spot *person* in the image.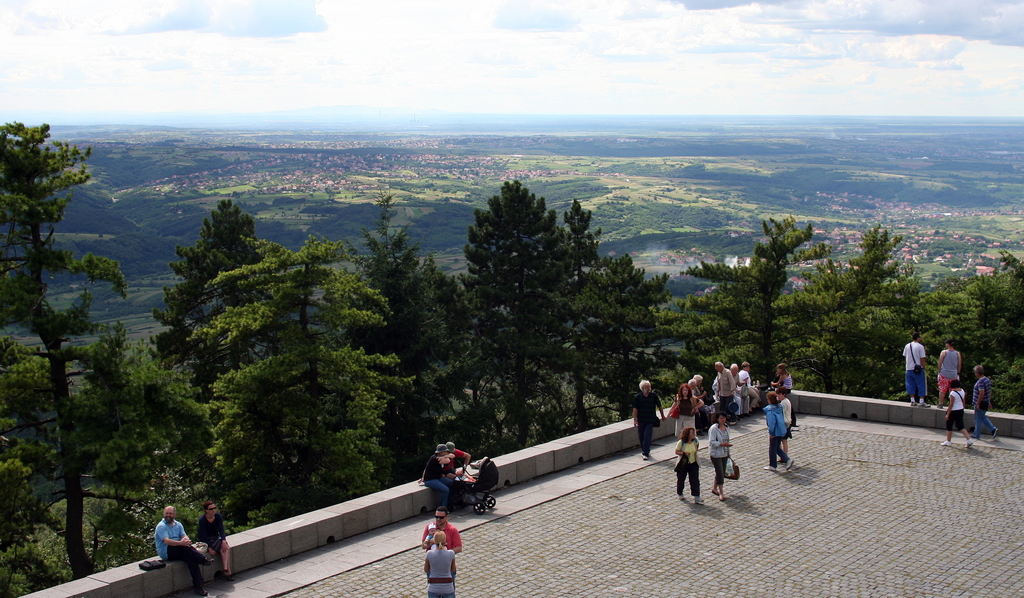
*person* found at [965,359,996,442].
